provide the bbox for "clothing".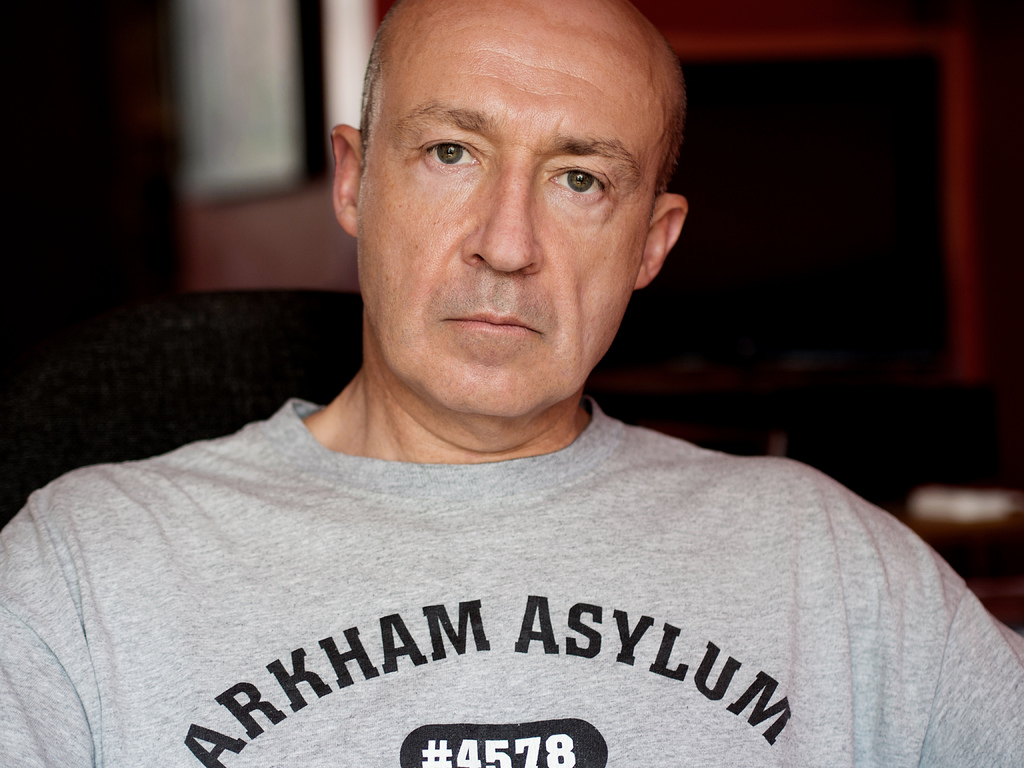
box(0, 355, 890, 742).
